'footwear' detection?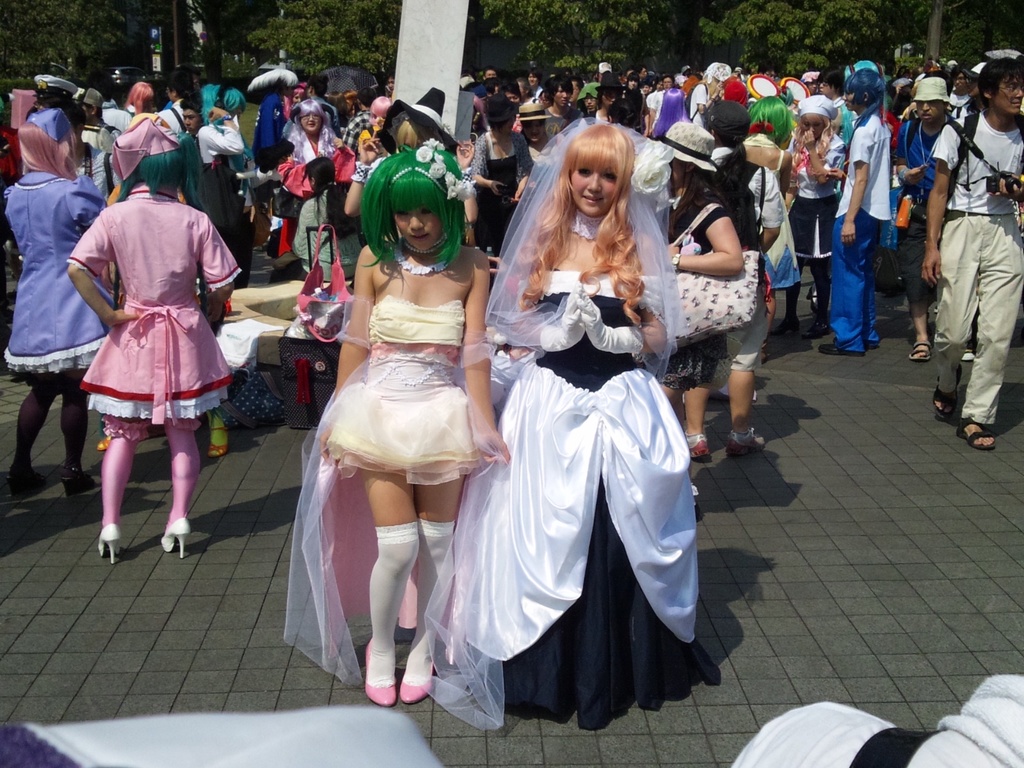
[left=928, top=392, right=961, bottom=428]
